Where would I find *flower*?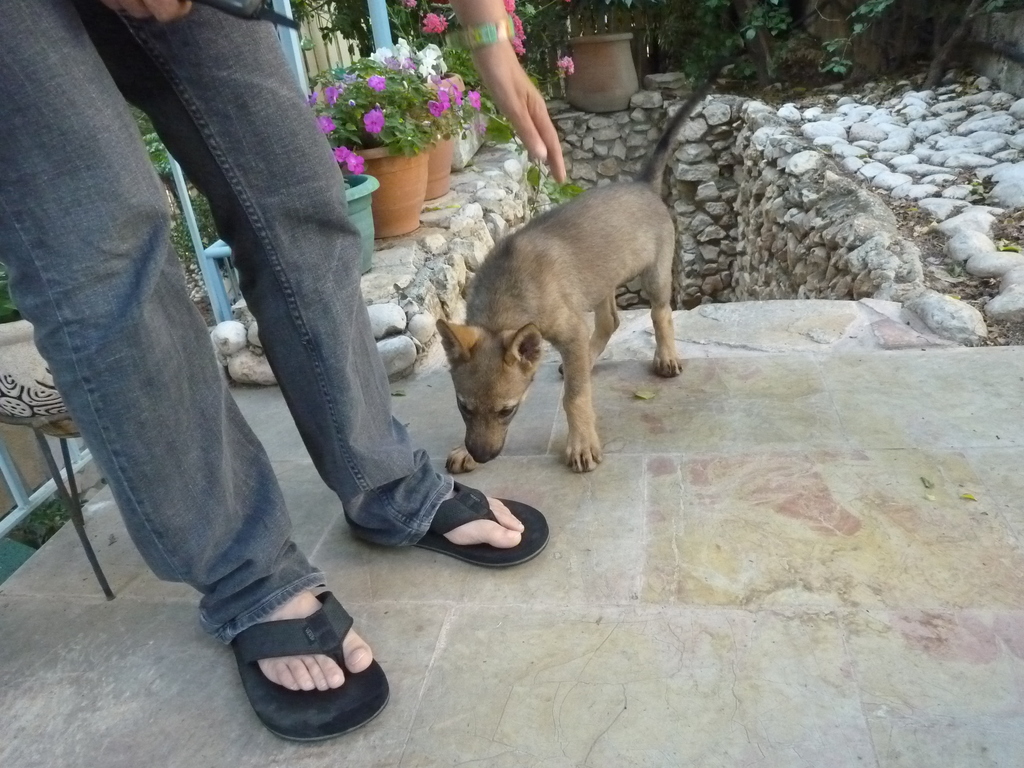
At <box>508,0,527,61</box>.
